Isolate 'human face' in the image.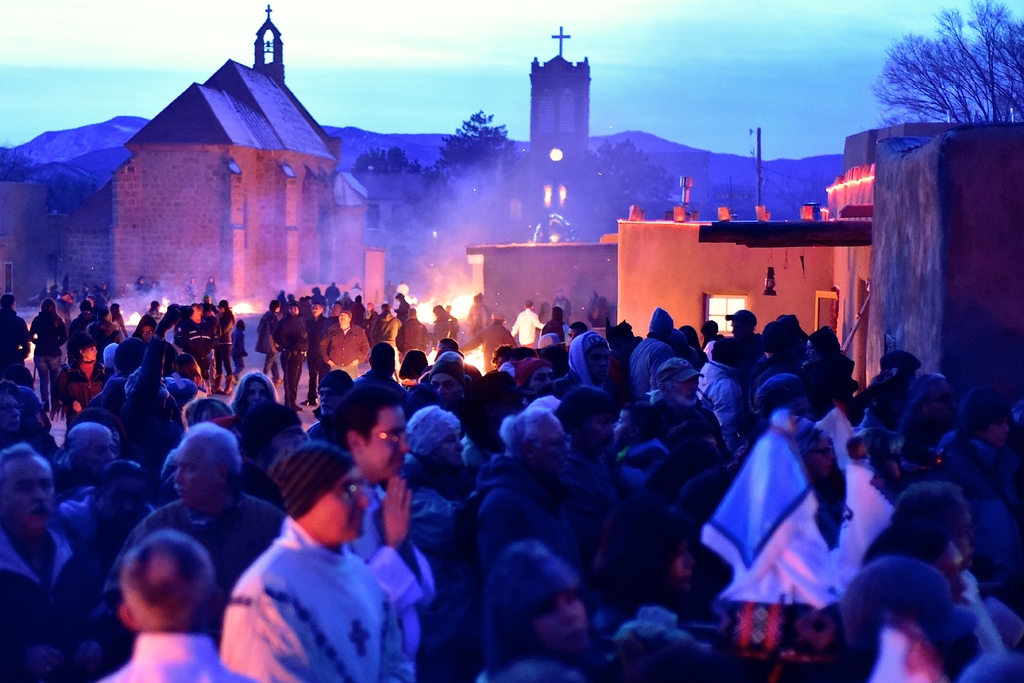
Isolated region: (428,370,463,403).
